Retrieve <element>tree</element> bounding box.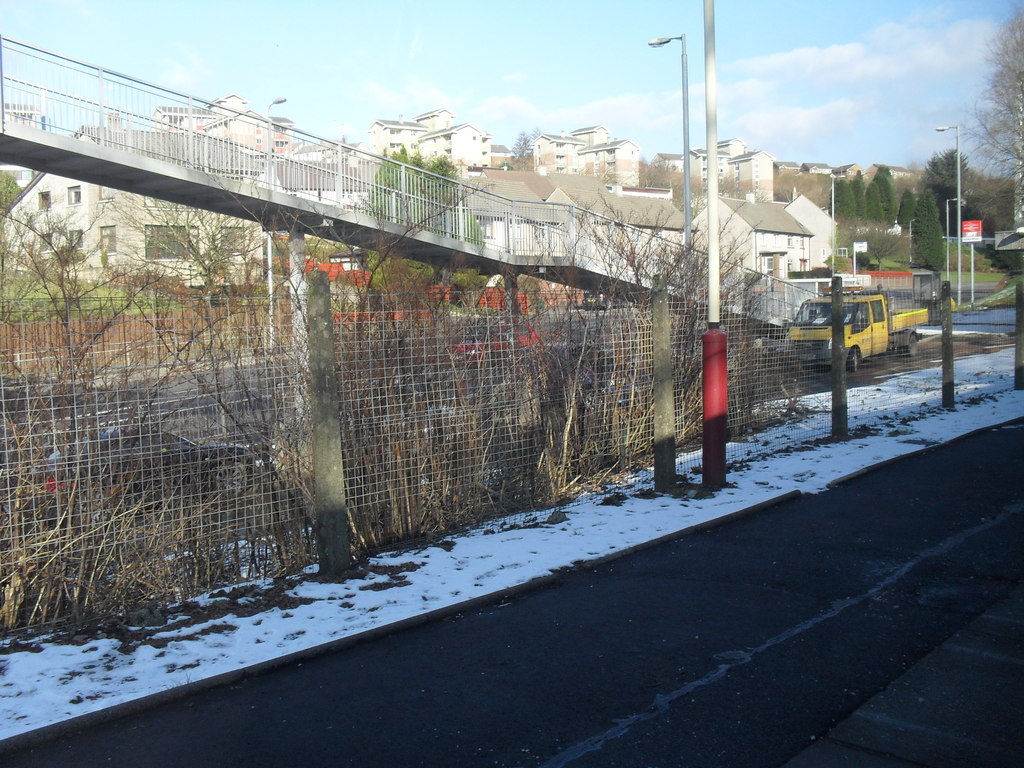
Bounding box: [501,122,536,178].
